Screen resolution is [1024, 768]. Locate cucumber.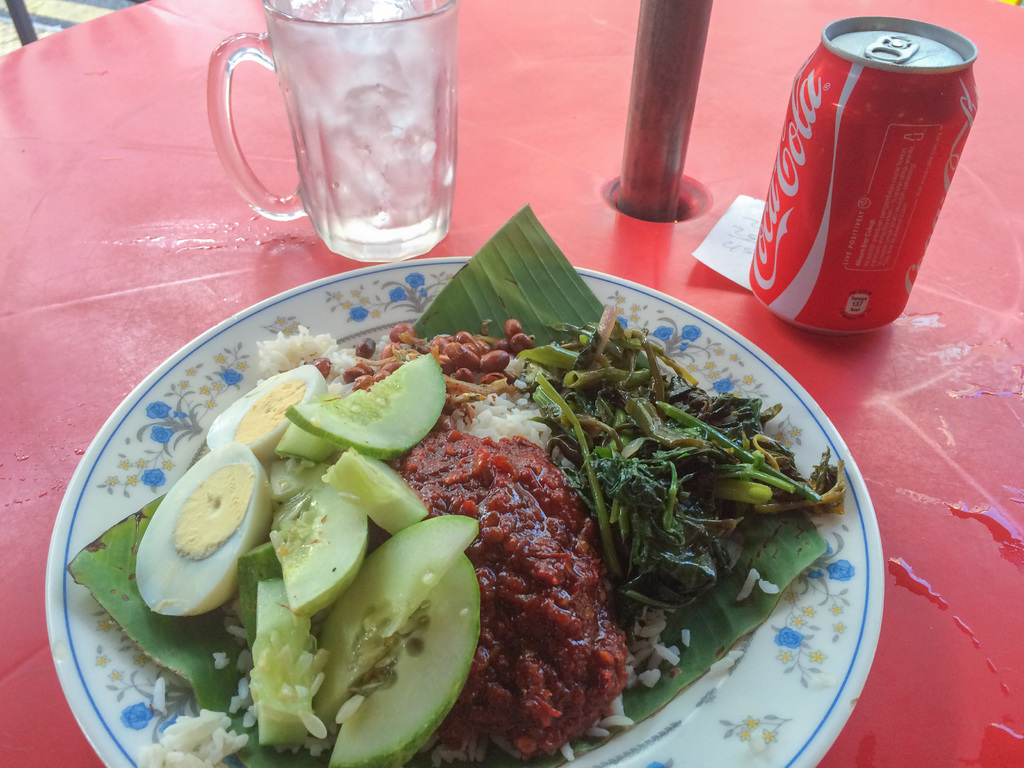
bbox=[303, 512, 480, 728].
